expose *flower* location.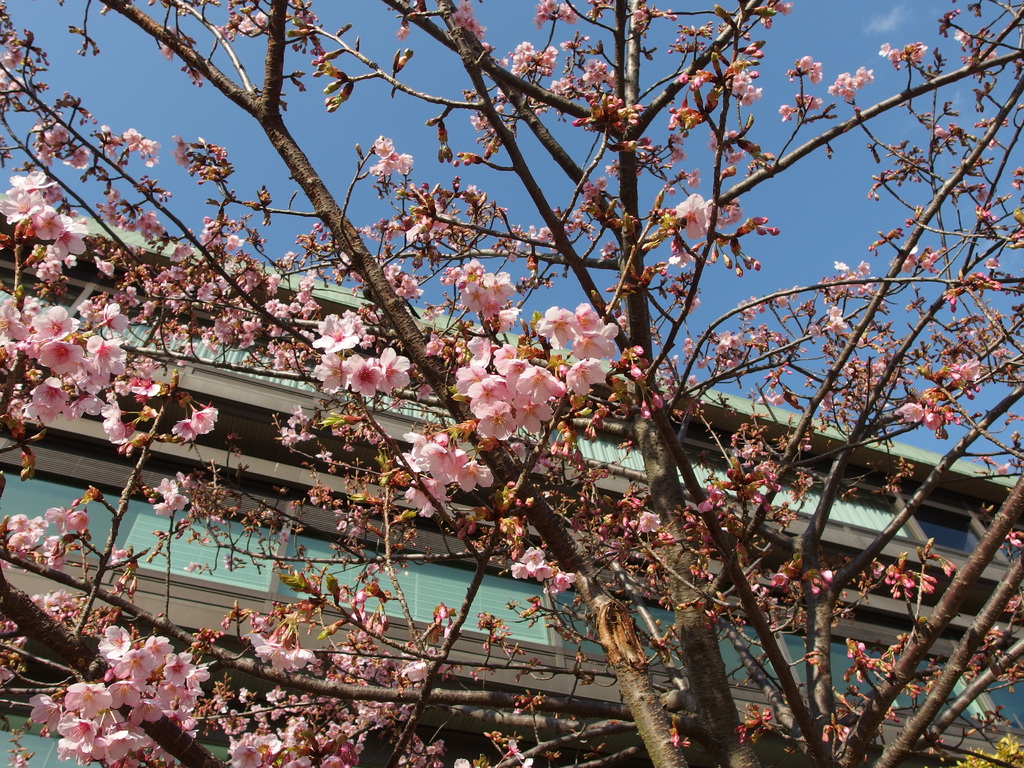
Exposed at <box>753,384,787,408</box>.
